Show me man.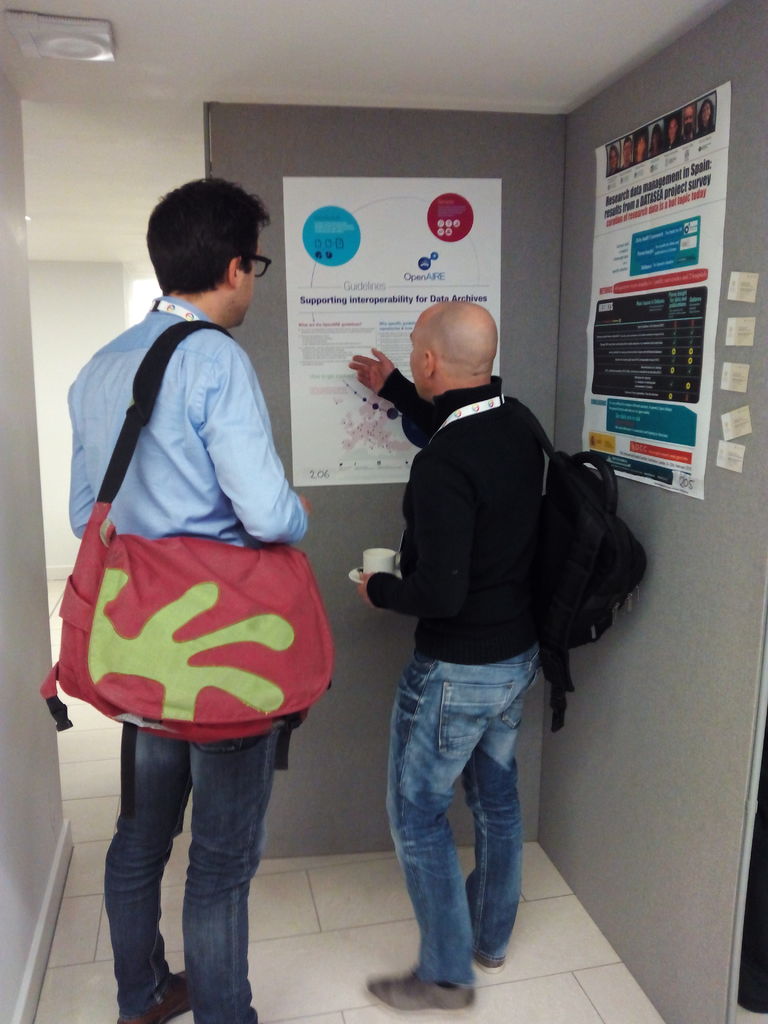
man is here: select_region(67, 176, 318, 1023).
